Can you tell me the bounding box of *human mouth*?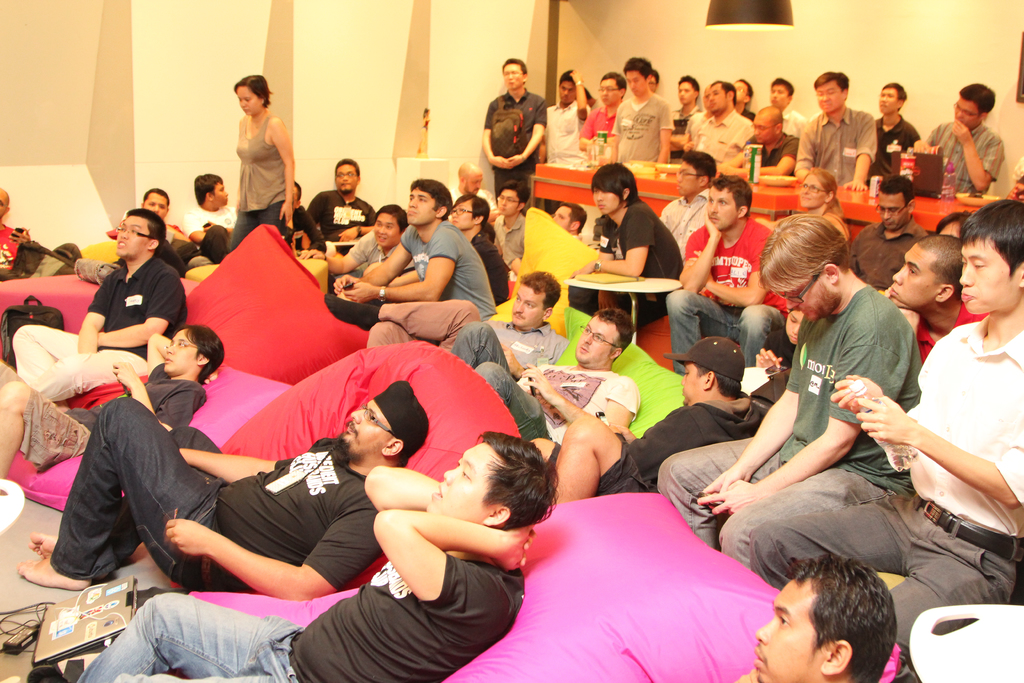
(513,313,524,318).
